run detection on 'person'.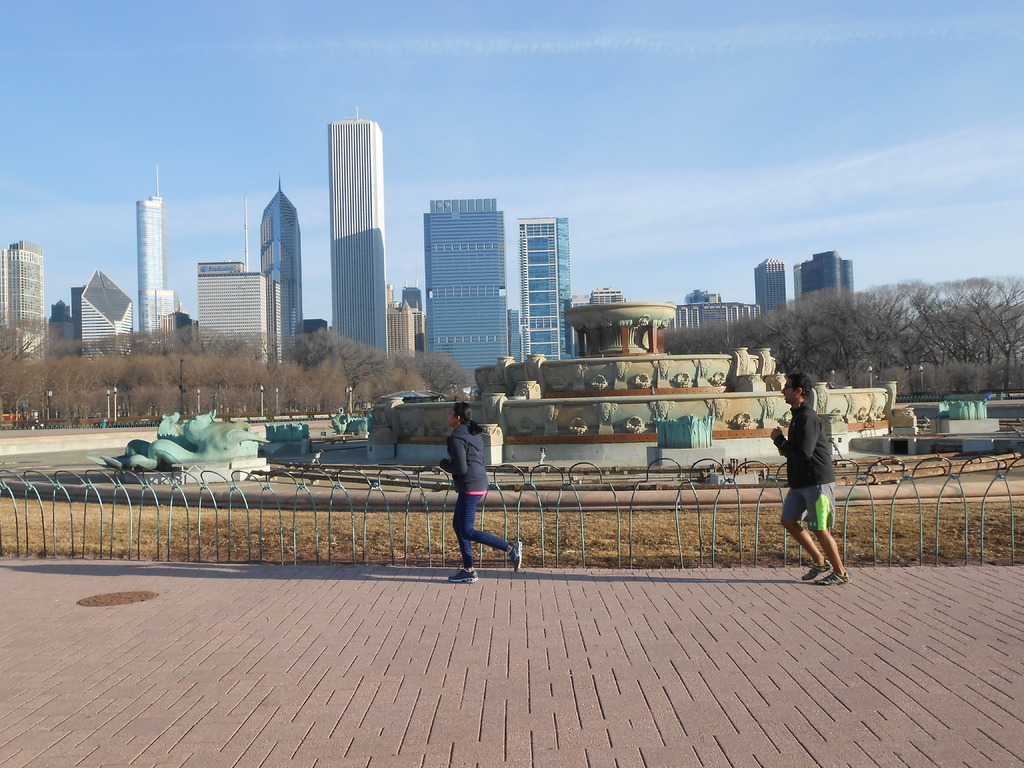
Result: [x1=767, y1=371, x2=856, y2=590].
